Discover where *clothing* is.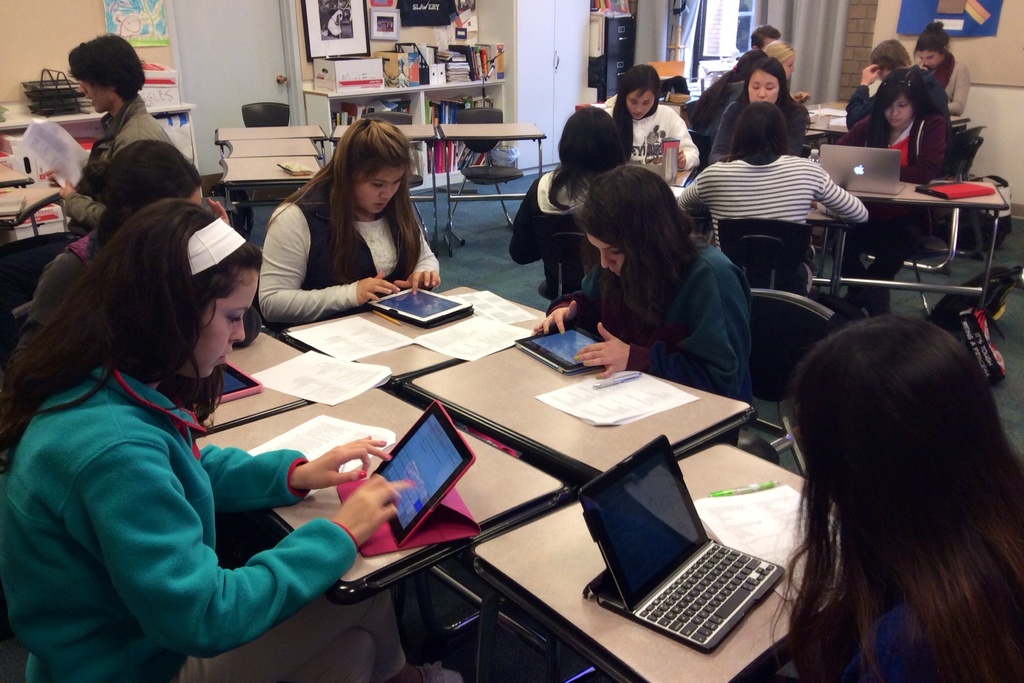
Discovered at (692, 87, 806, 158).
